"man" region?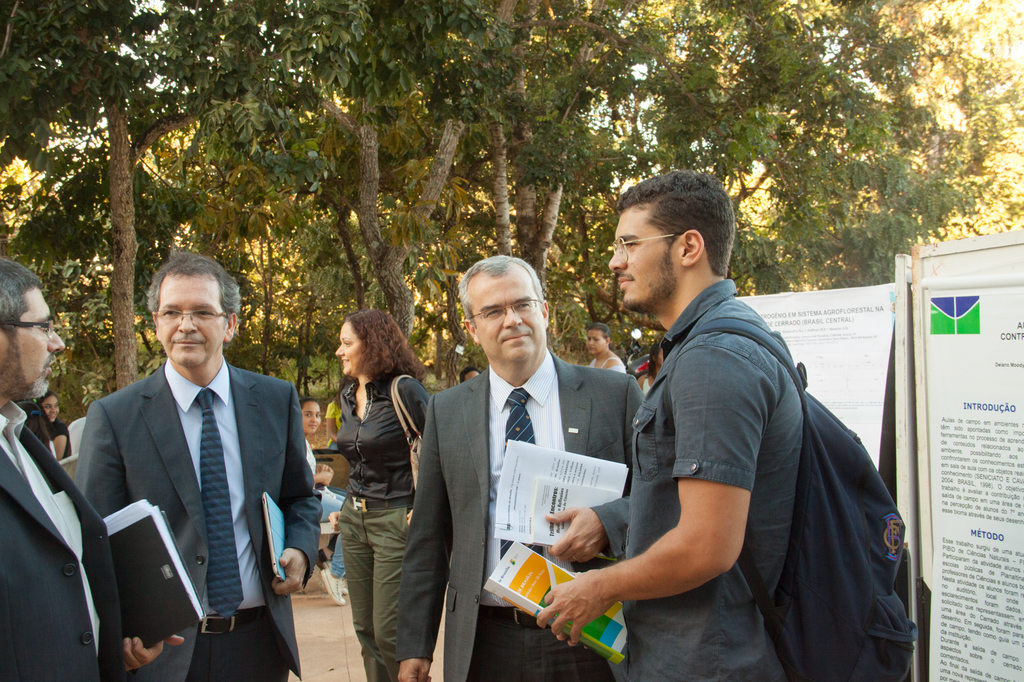
box(535, 173, 803, 681)
